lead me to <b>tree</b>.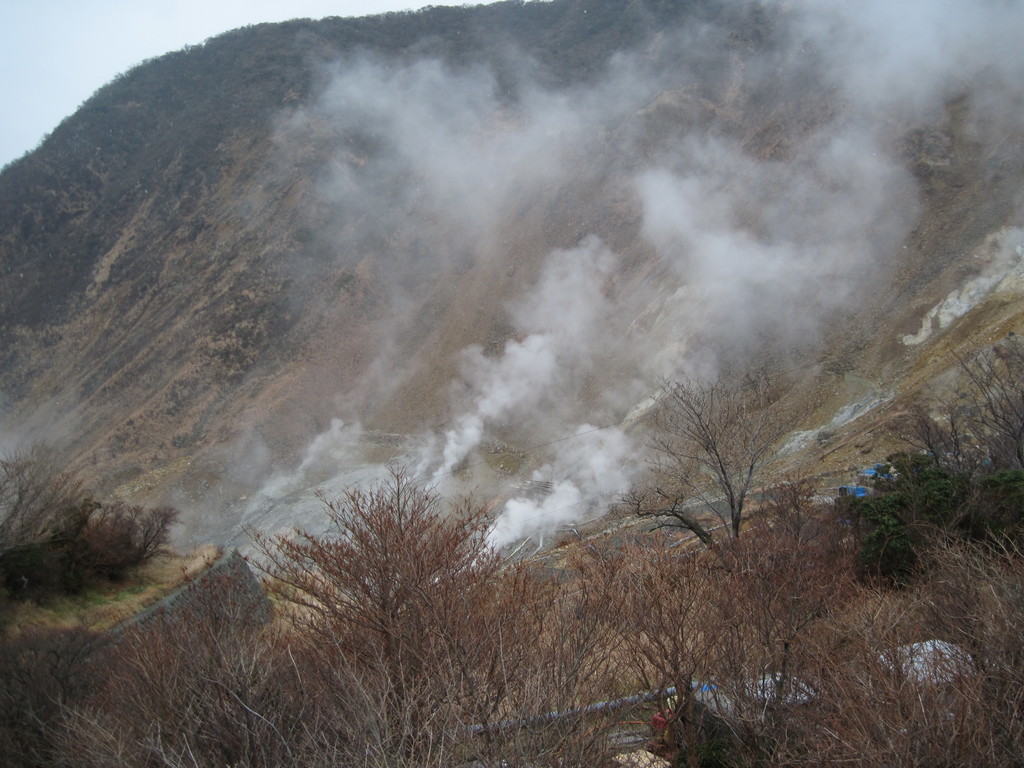
Lead to l=0, t=436, r=184, b=605.
